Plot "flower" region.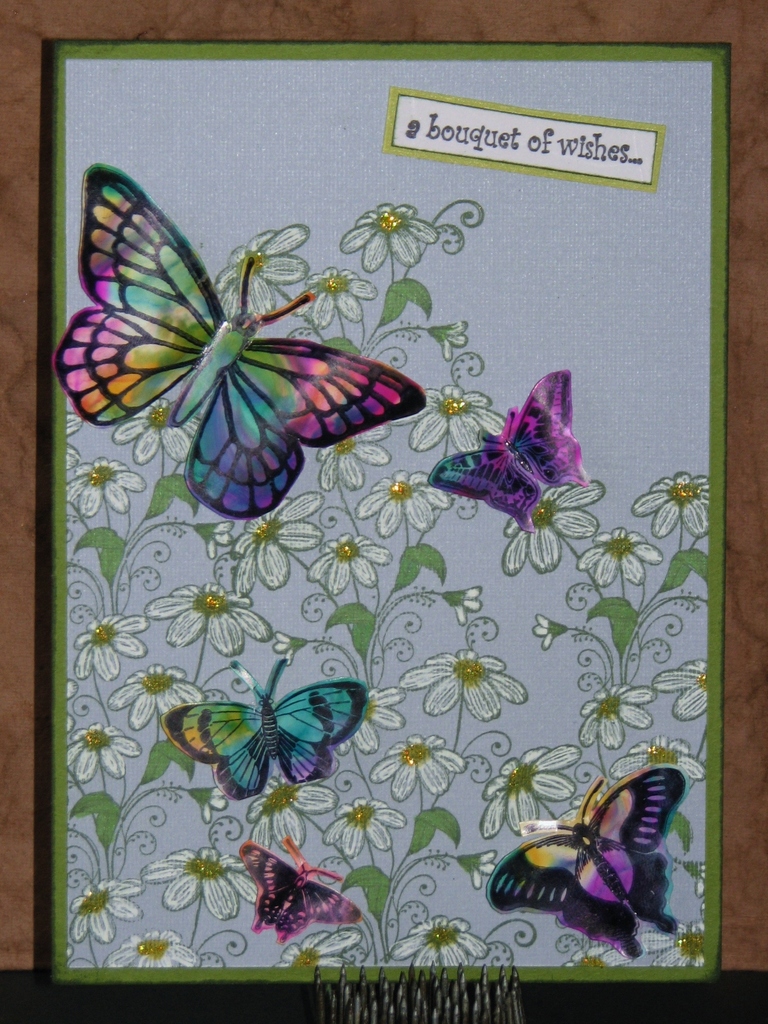
Plotted at (353, 463, 451, 540).
